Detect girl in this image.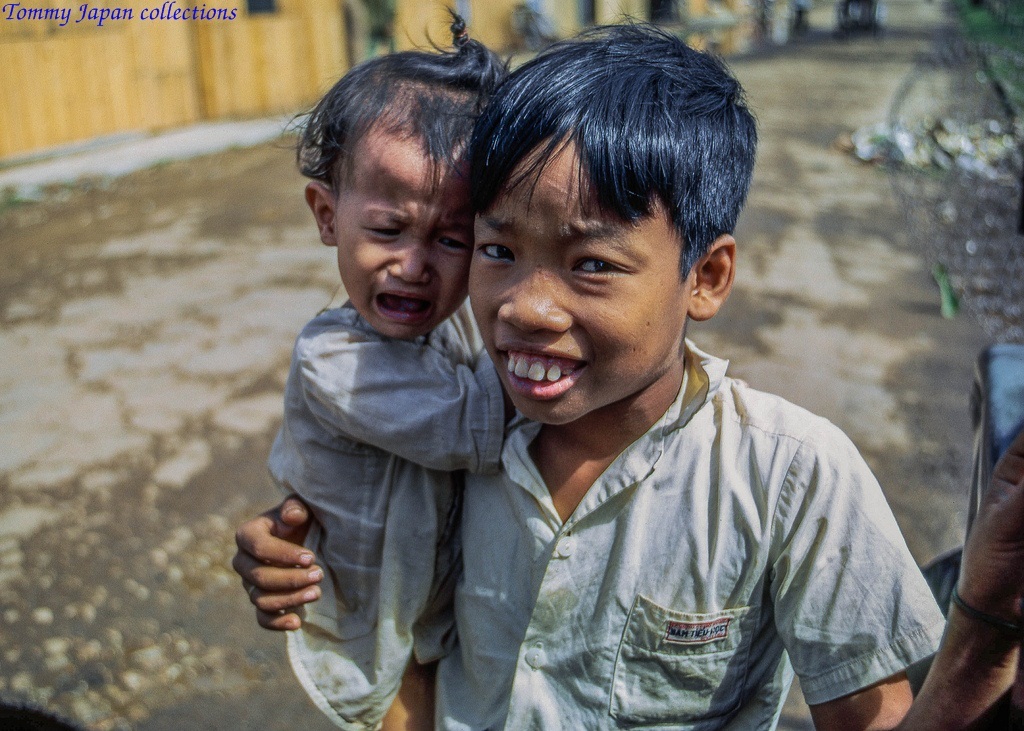
Detection: (x1=262, y1=5, x2=513, y2=730).
